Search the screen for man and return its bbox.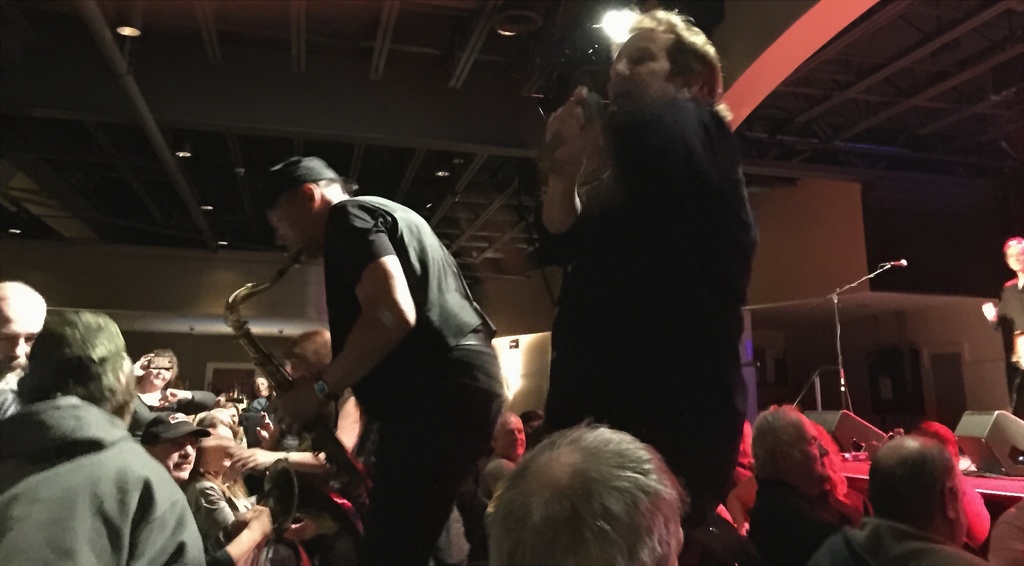
Found: BBox(486, 414, 531, 464).
